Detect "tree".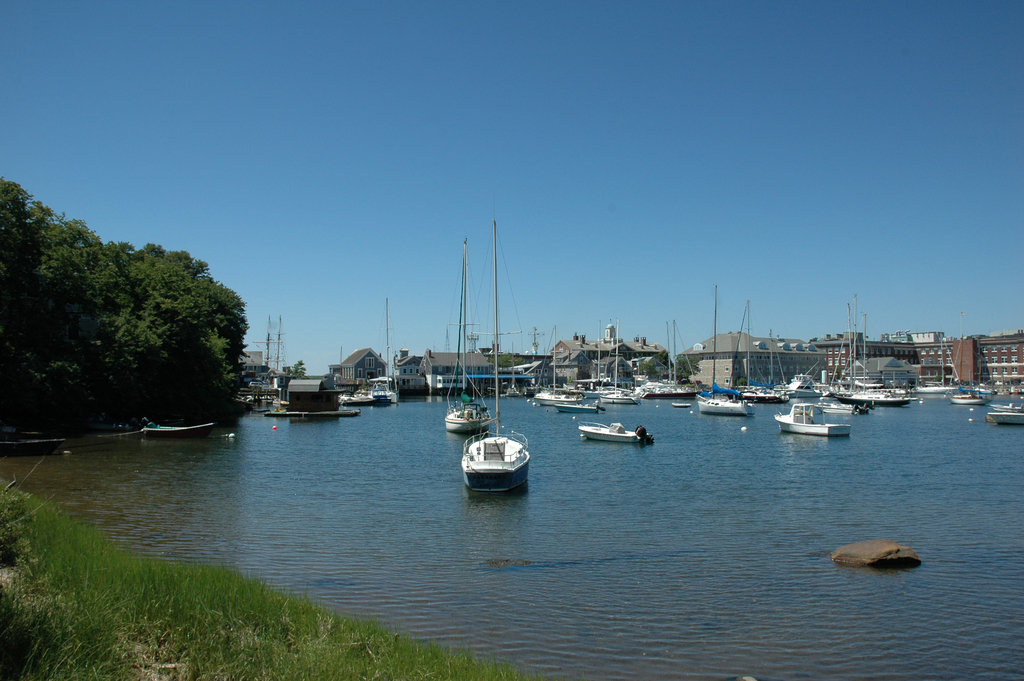
Detected at BBox(0, 179, 249, 443).
